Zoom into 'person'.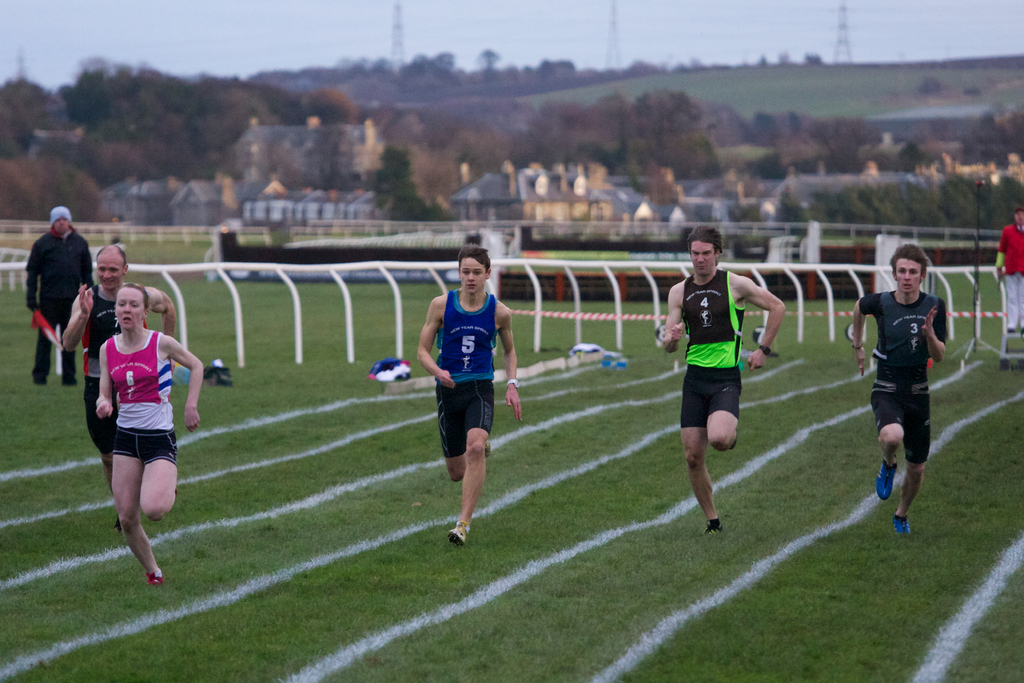
Zoom target: (x1=992, y1=197, x2=1023, y2=334).
